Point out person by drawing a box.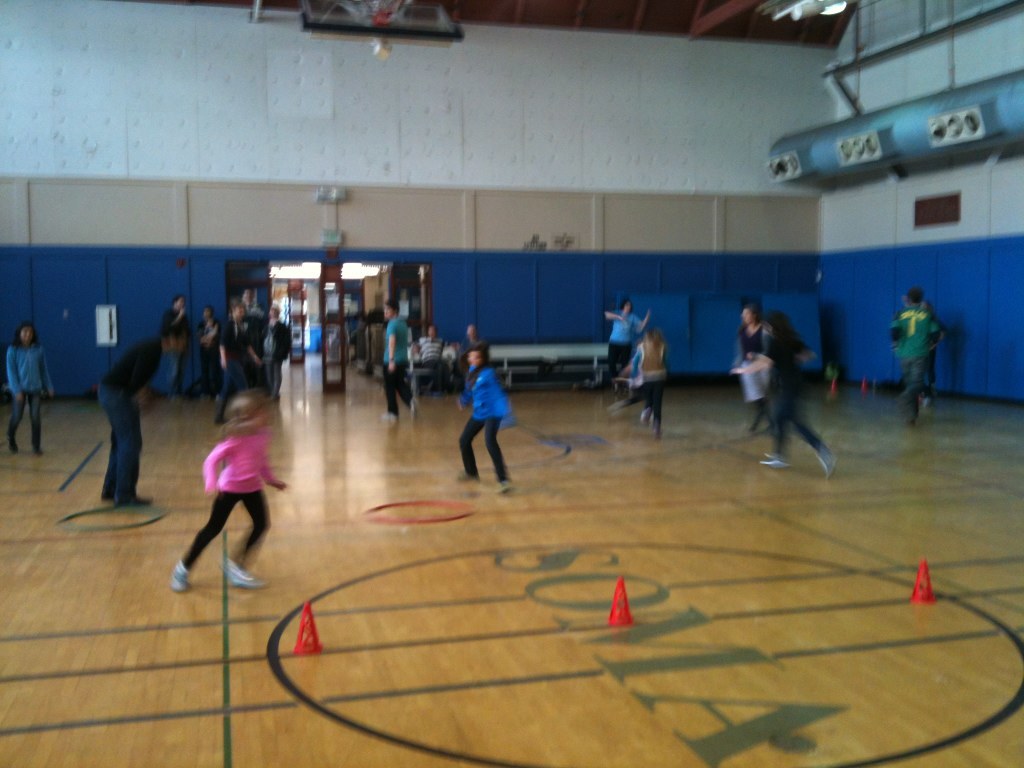
<bbox>4, 313, 60, 457</bbox>.
